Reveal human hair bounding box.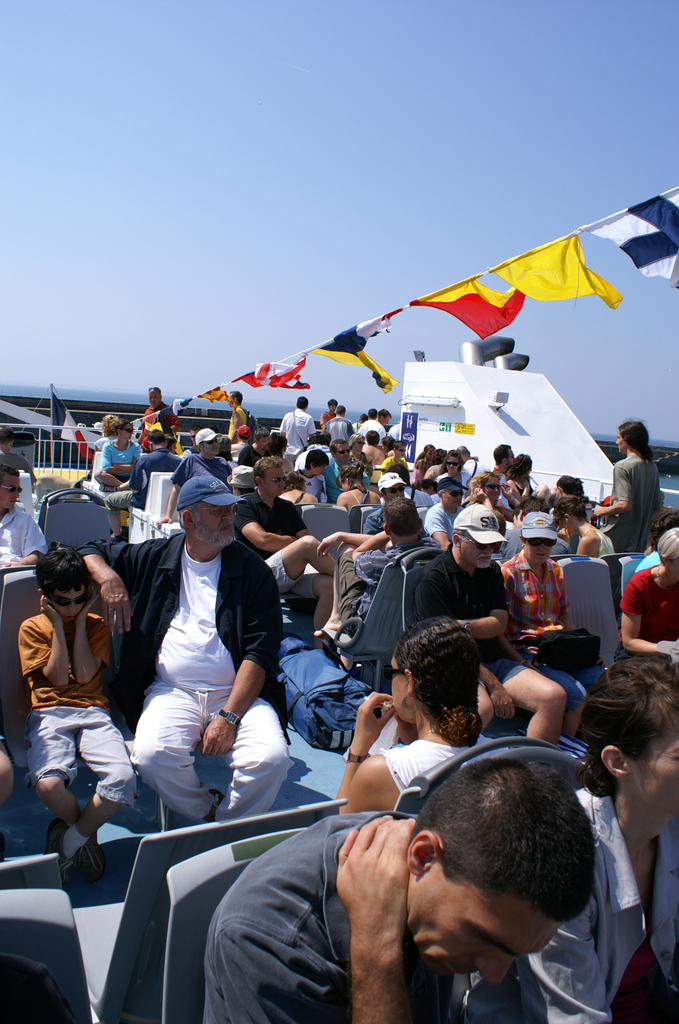
Revealed: pyautogui.locateOnScreen(115, 420, 133, 432).
